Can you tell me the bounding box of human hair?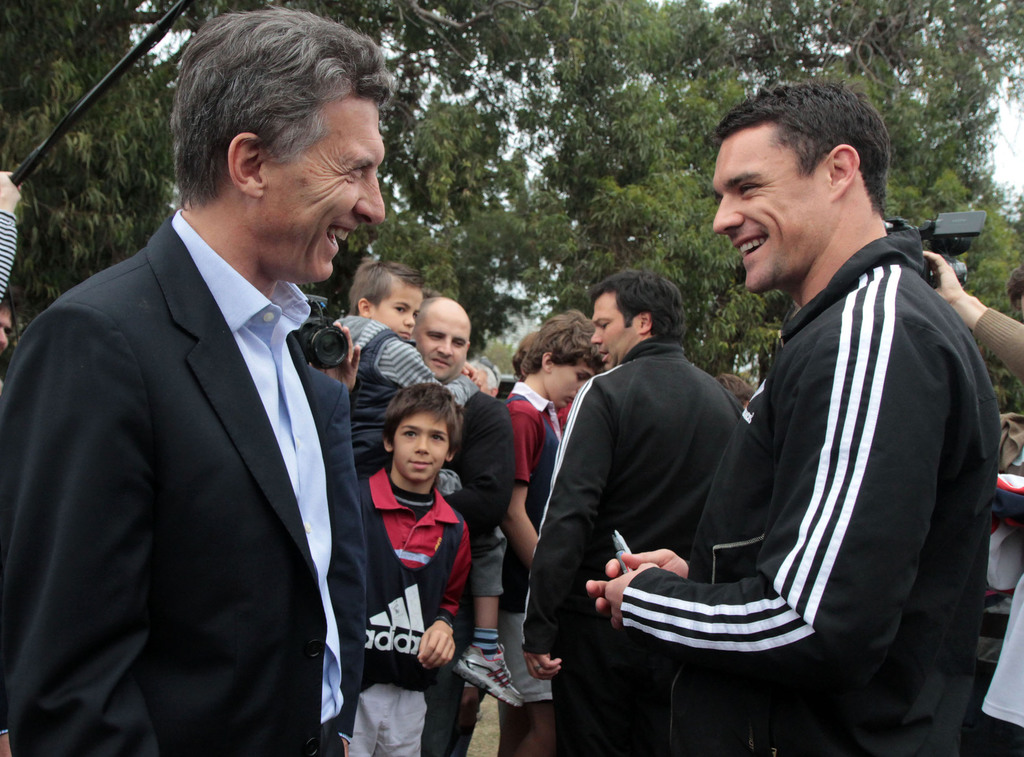
712/81/890/216.
